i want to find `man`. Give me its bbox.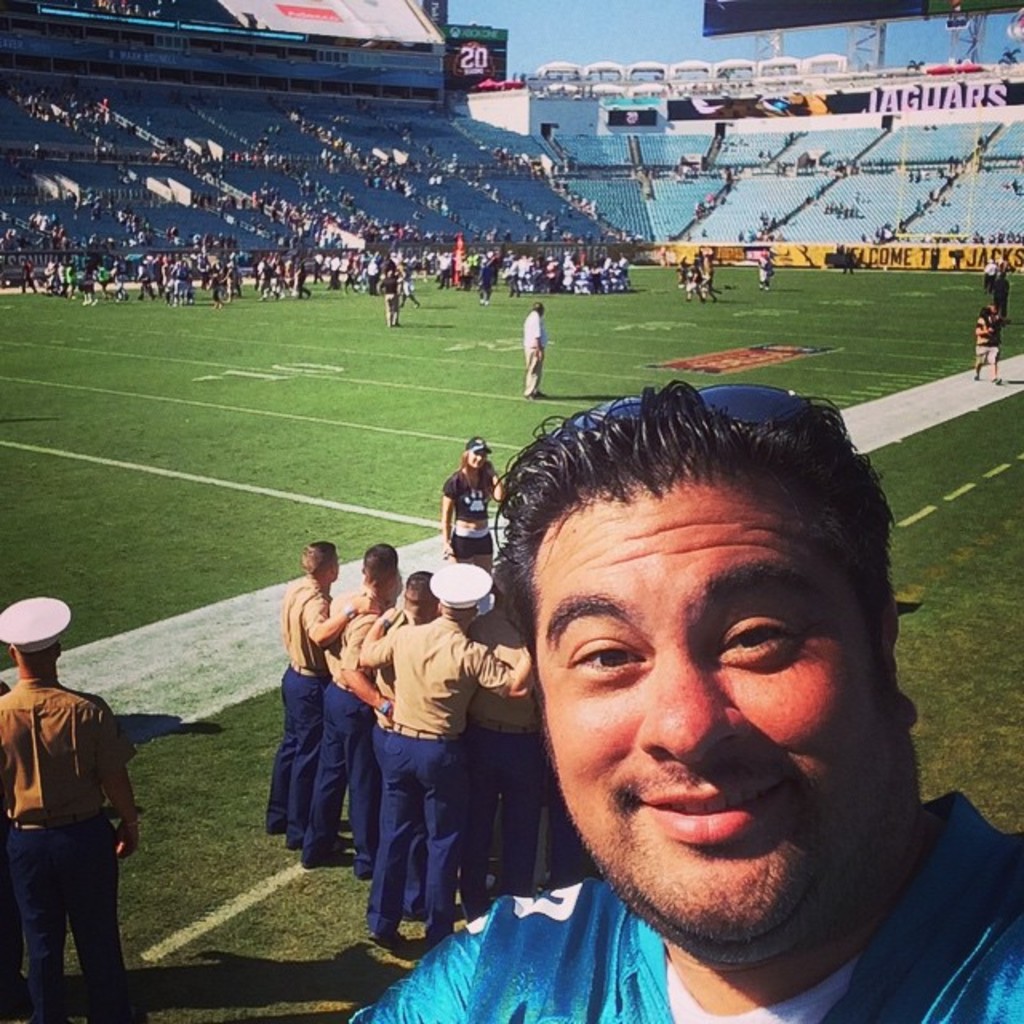
l=365, t=558, r=549, b=950.
